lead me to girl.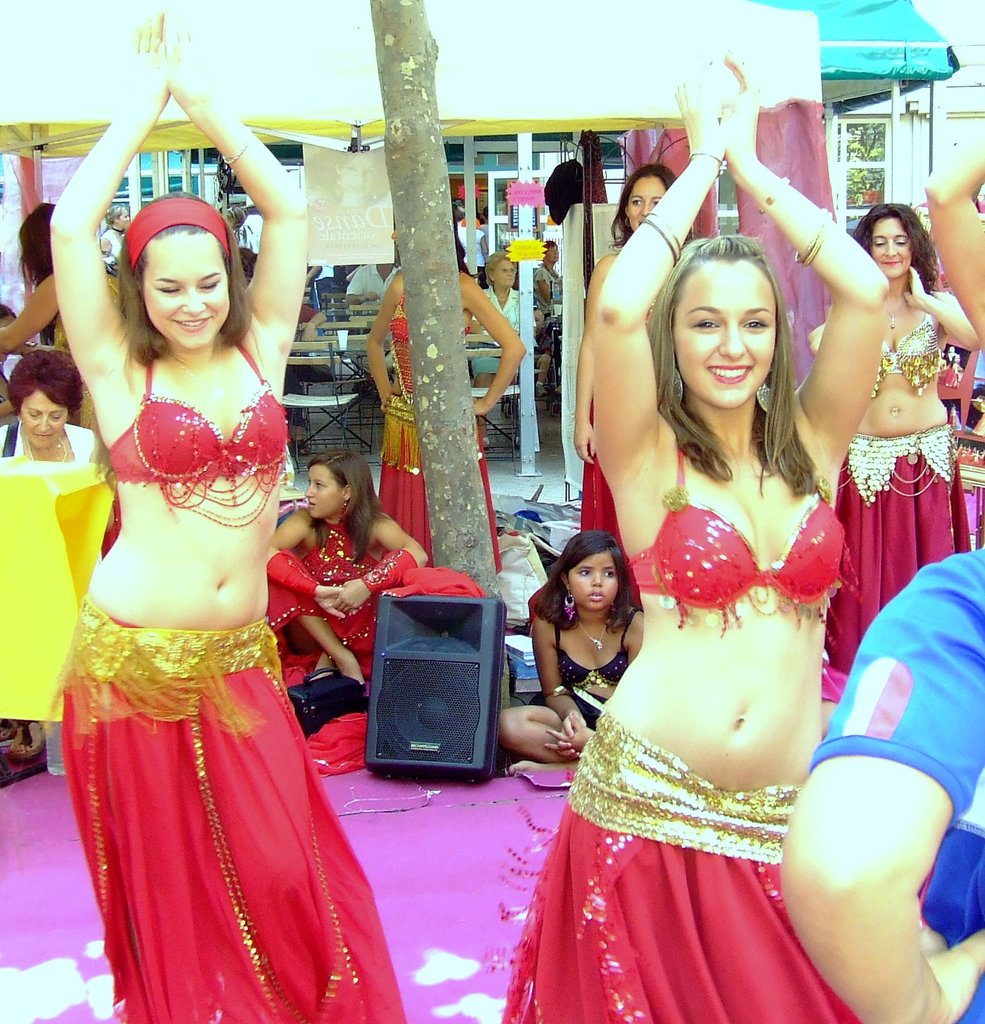
Lead to <box>573,161,695,610</box>.
